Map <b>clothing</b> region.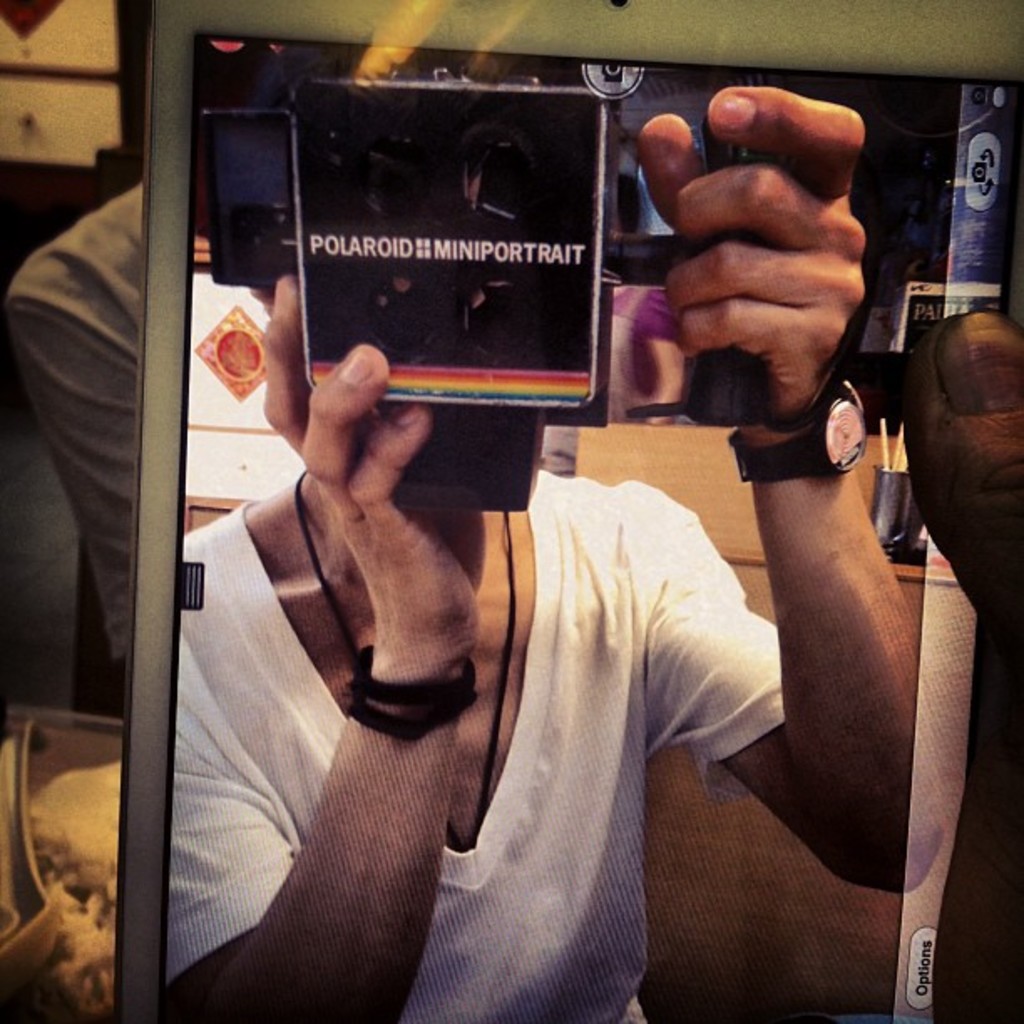
Mapped to BBox(7, 184, 137, 714).
